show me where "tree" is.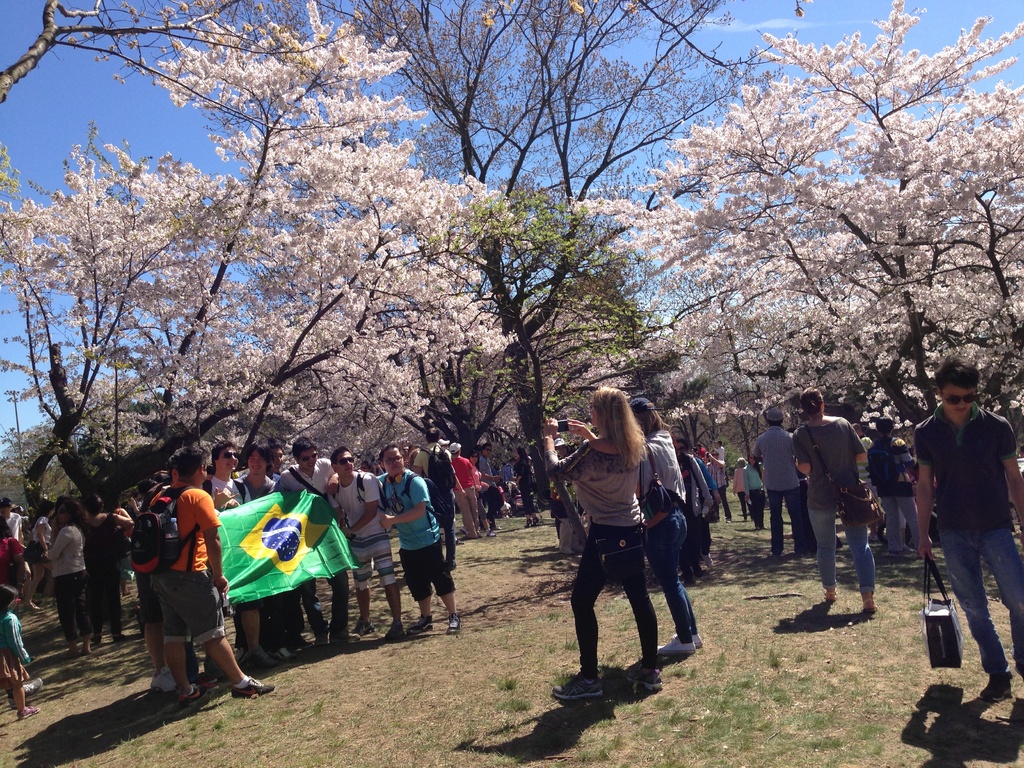
"tree" is at {"x1": 276, "y1": 0, "x2": 785, "y2": 515}.
